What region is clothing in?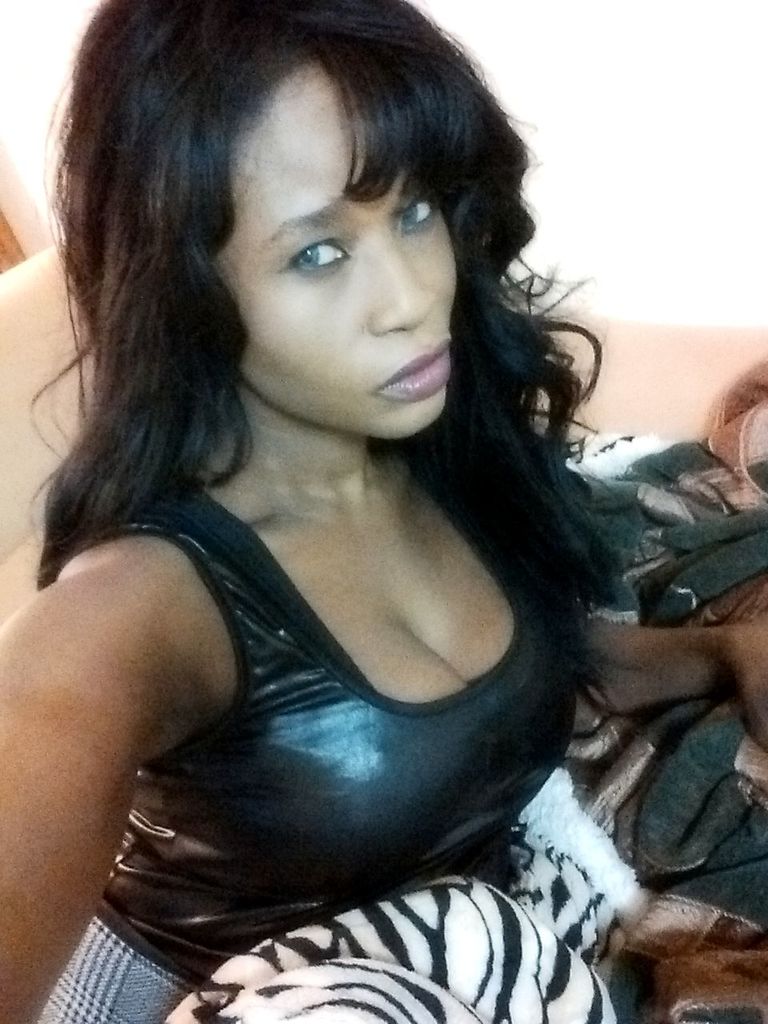
bbox=(29, 307, 689, 970).
